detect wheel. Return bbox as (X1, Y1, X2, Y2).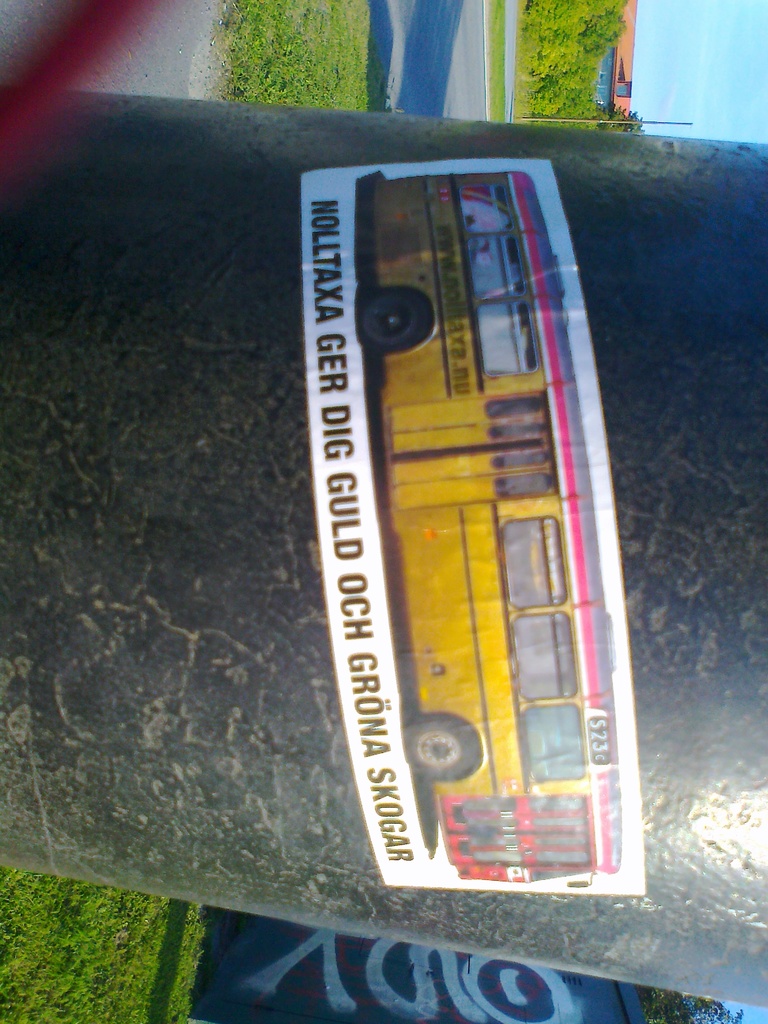
(398, 707, 478, 784).
